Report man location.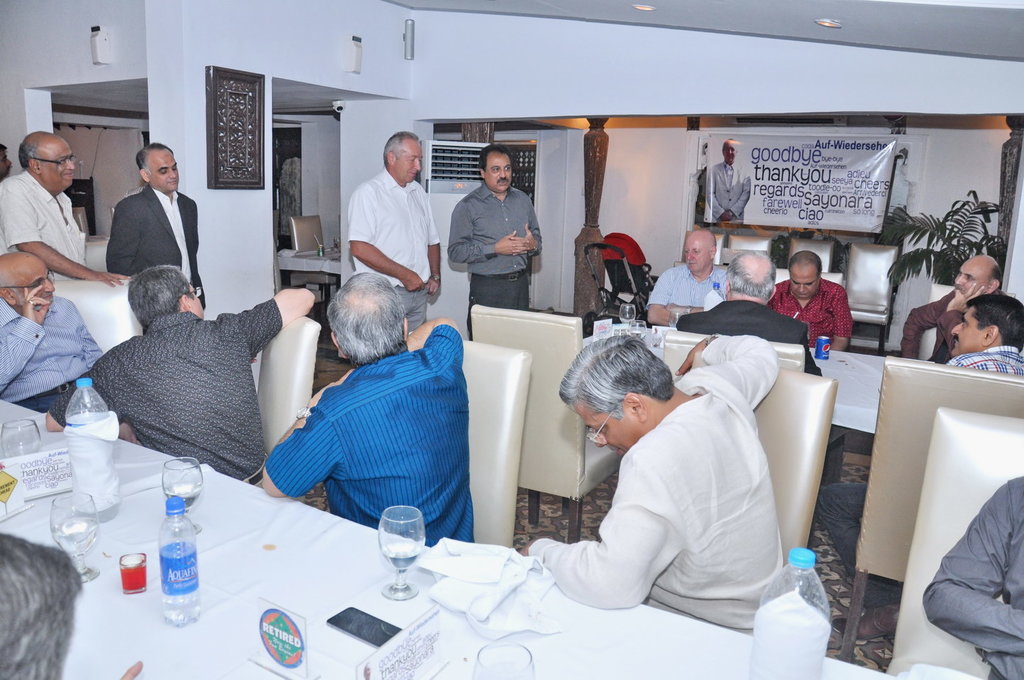
Report: detection(901, 250, 1006, 362).
